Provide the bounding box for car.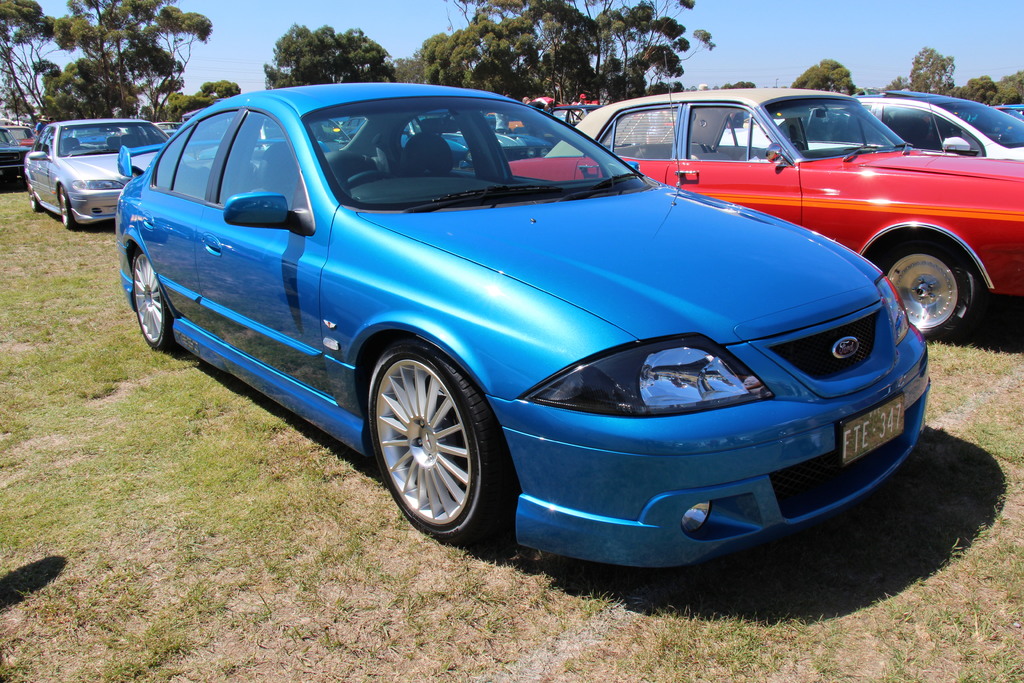
<bbox>22, 114, 194, 231</bbox>.
